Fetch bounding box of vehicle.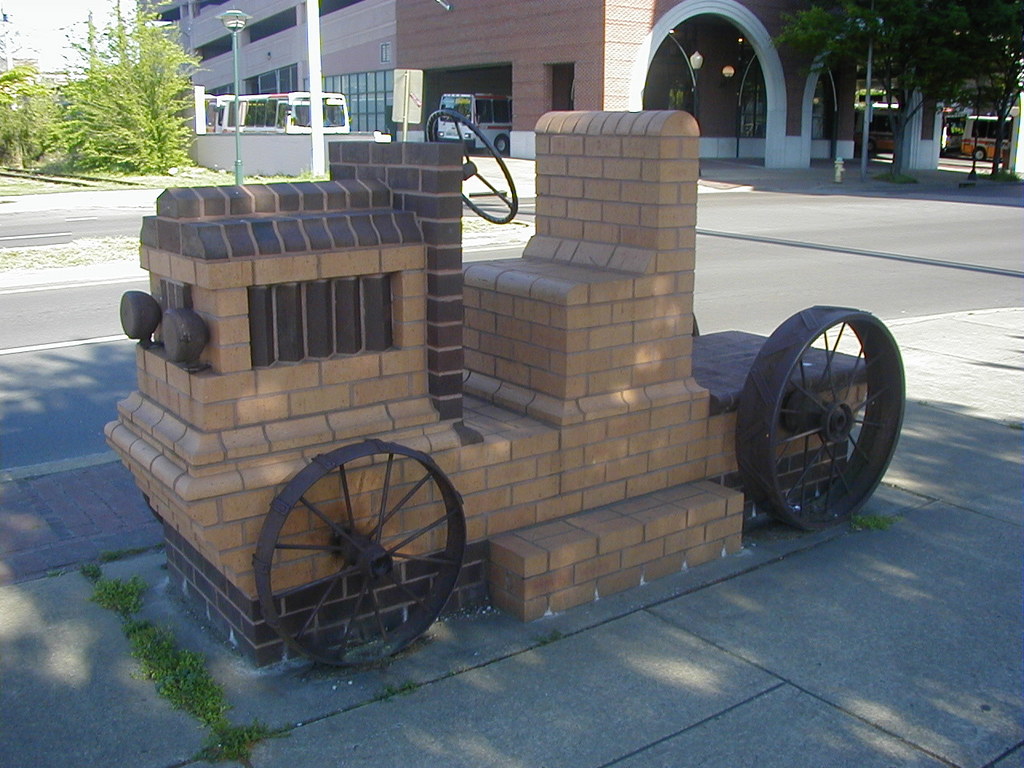
Bbox: pyautogui.locateOnScreen(198, 90, 222, 136).
